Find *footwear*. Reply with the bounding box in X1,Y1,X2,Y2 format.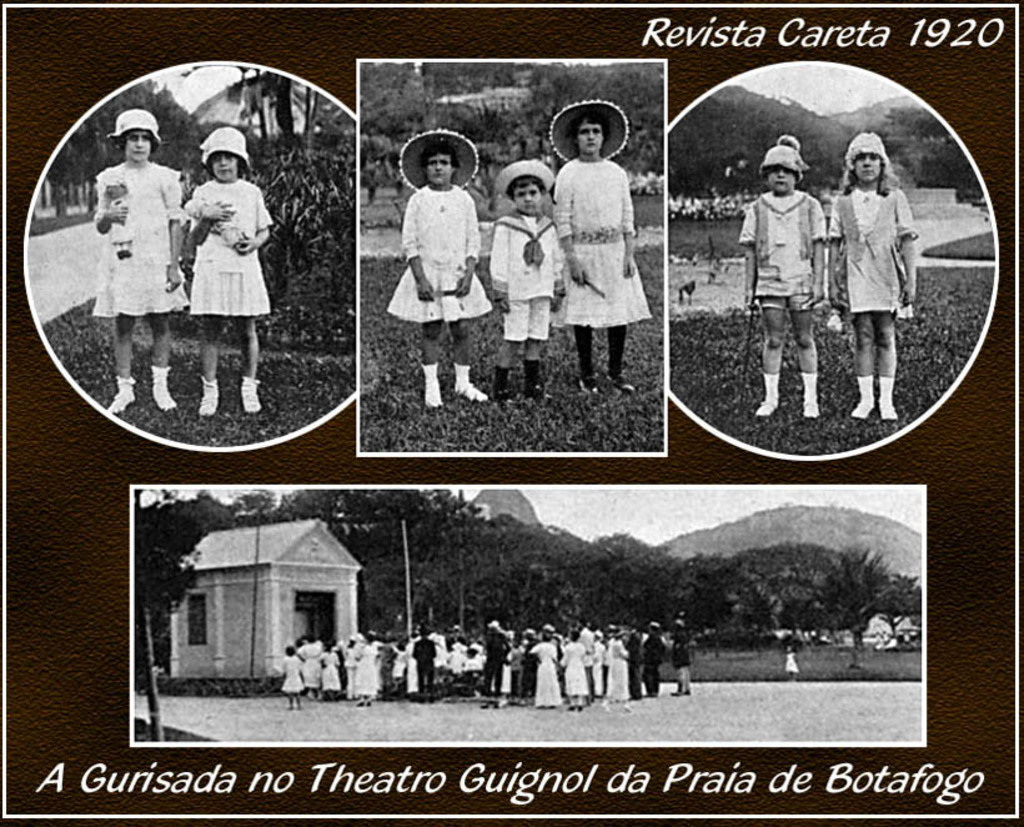
147,390,177,416.
